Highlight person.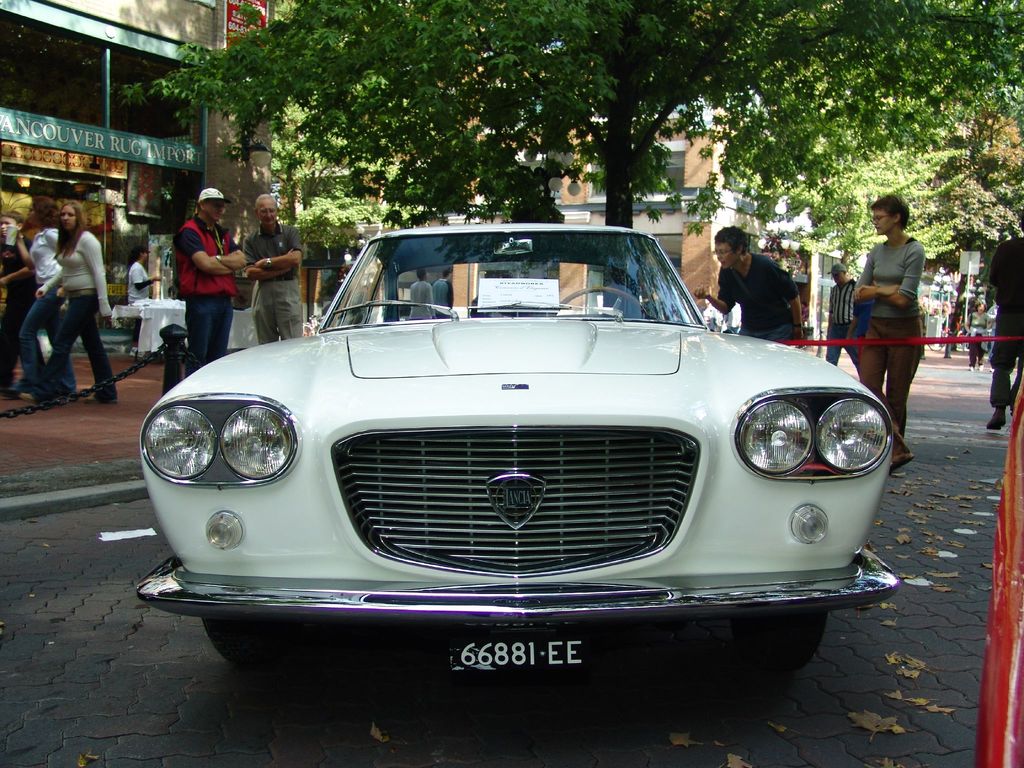
Highlighted region: 435 267 454 317.
